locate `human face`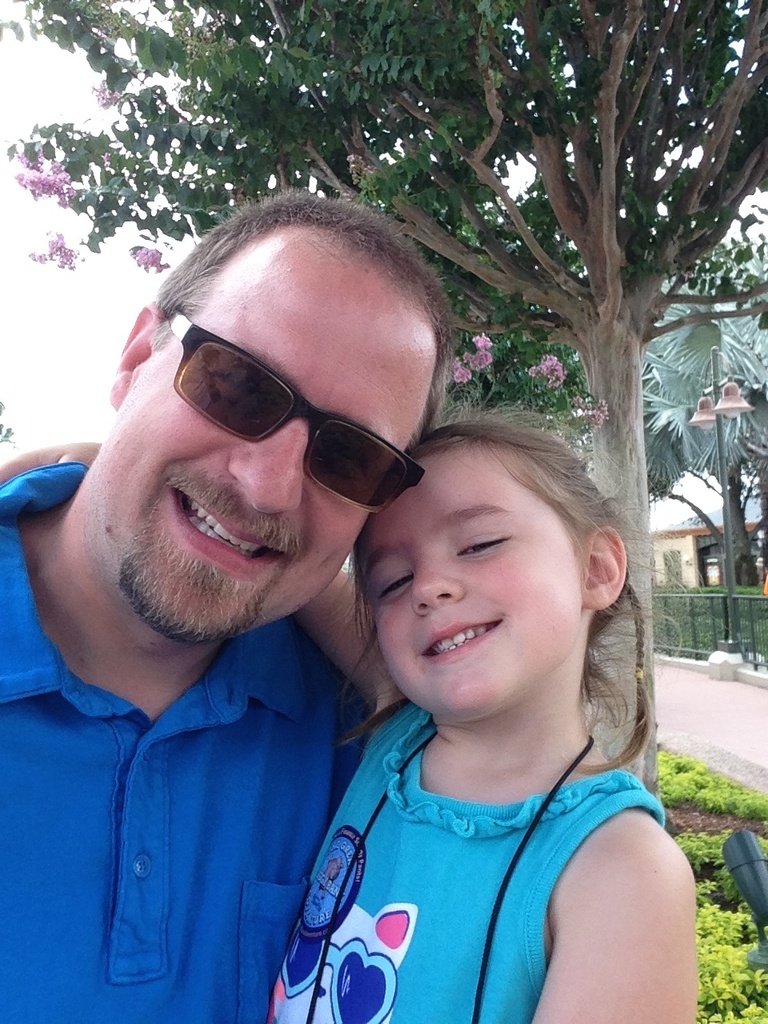
(x1=84, y1=226, x2=429, y2=642)
